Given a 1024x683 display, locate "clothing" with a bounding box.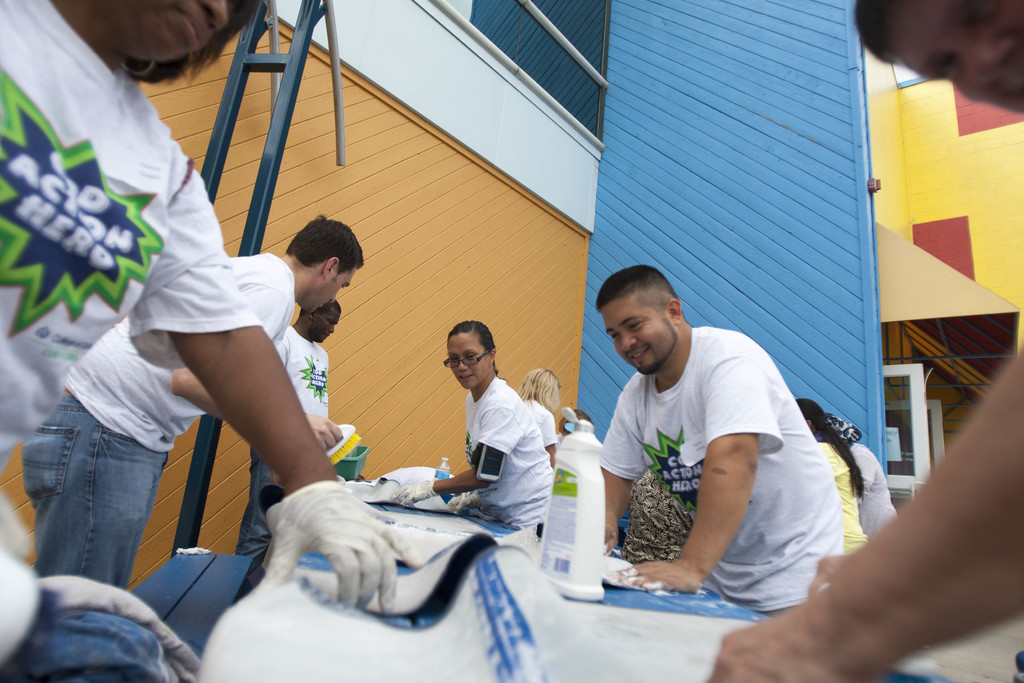
Located: x1=619 y1=467 x2=696 y2=567.
